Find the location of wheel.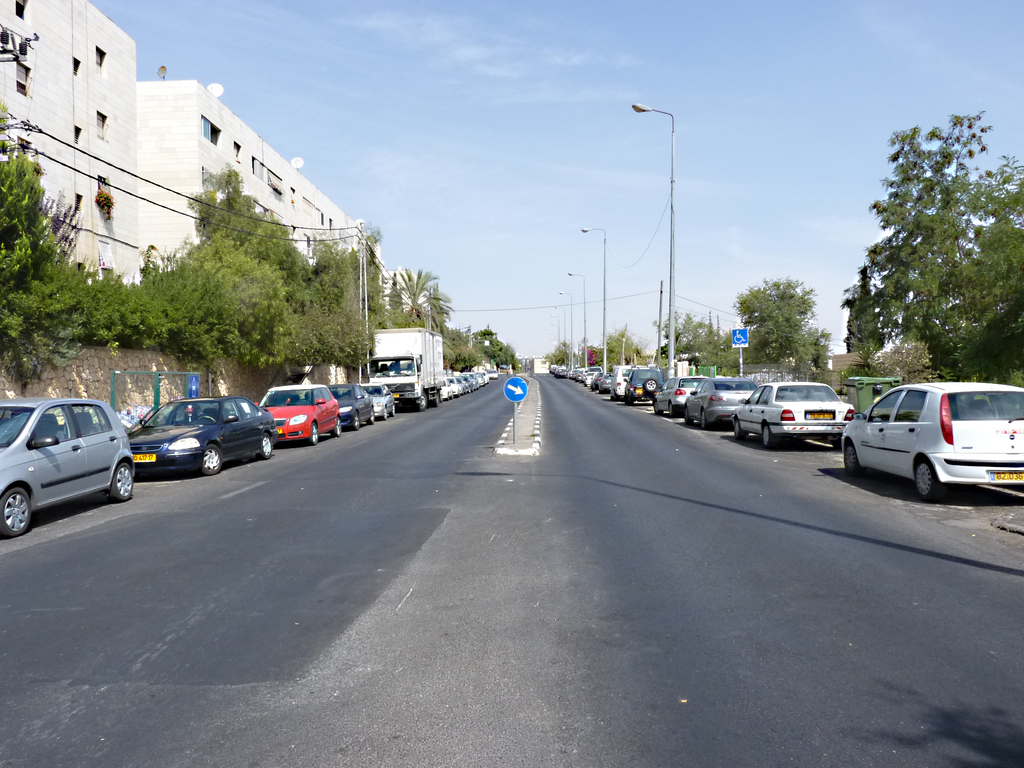
Location: <region>382, 404, 388, 420</region>.
